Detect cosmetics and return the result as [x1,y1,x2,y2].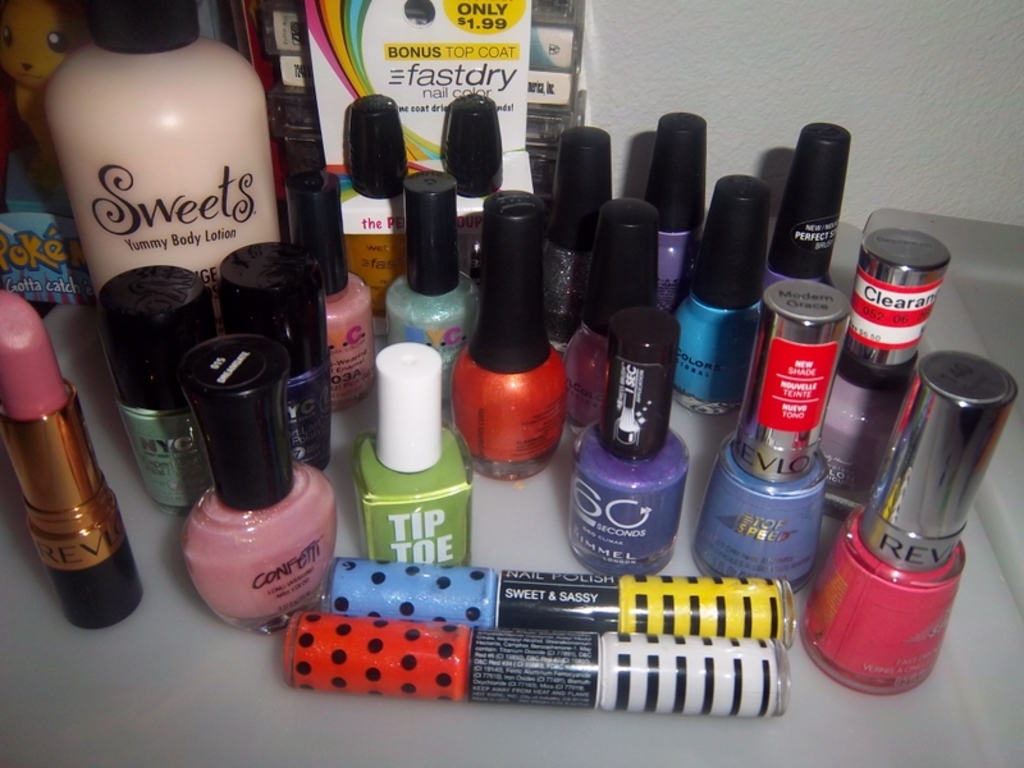
[342,97,412,198].
